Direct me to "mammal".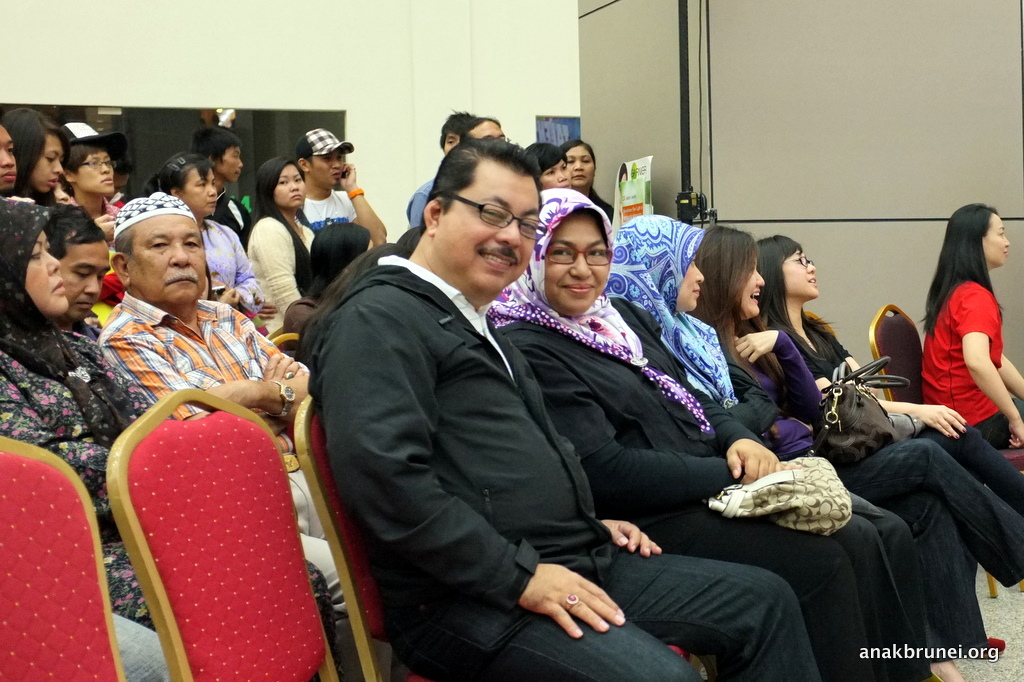
Direction: [left=0, top=192, right=182, bottom=681].
